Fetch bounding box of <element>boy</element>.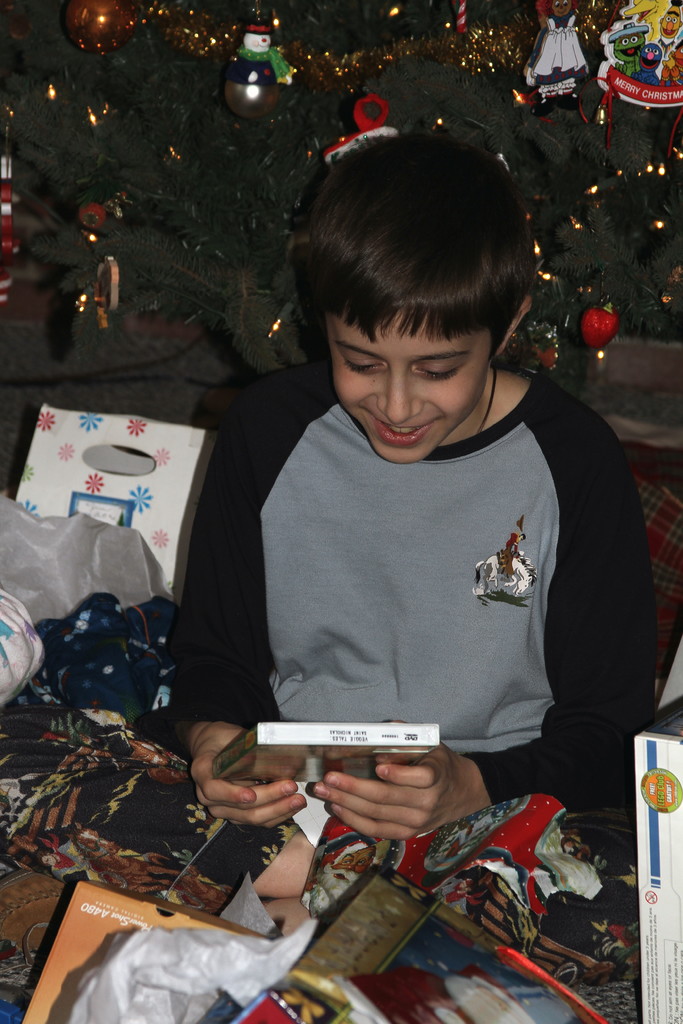
Bbox: l=177, t=129, r=640, b=824.
